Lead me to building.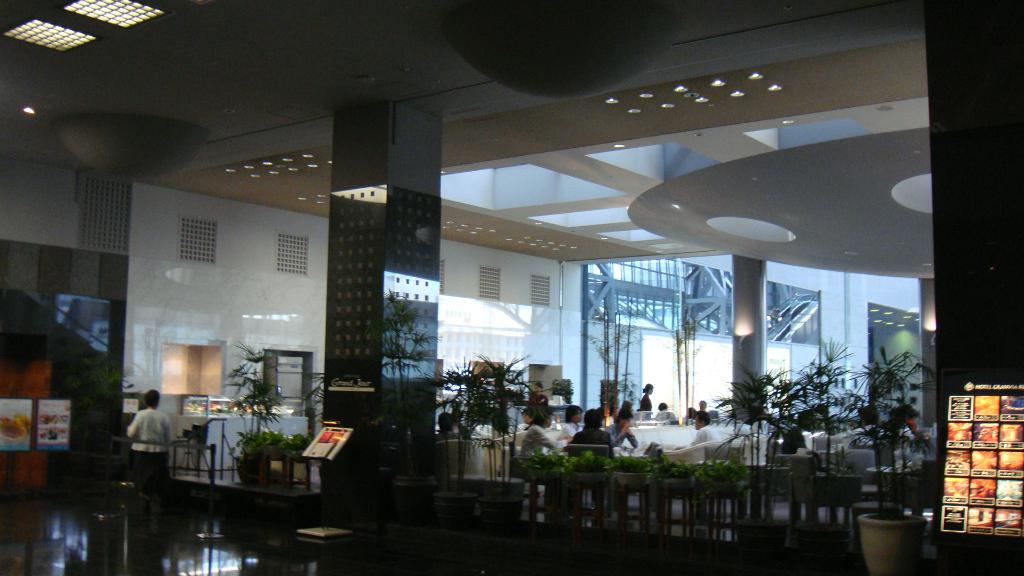
Lead to 0,1,1023,575.
